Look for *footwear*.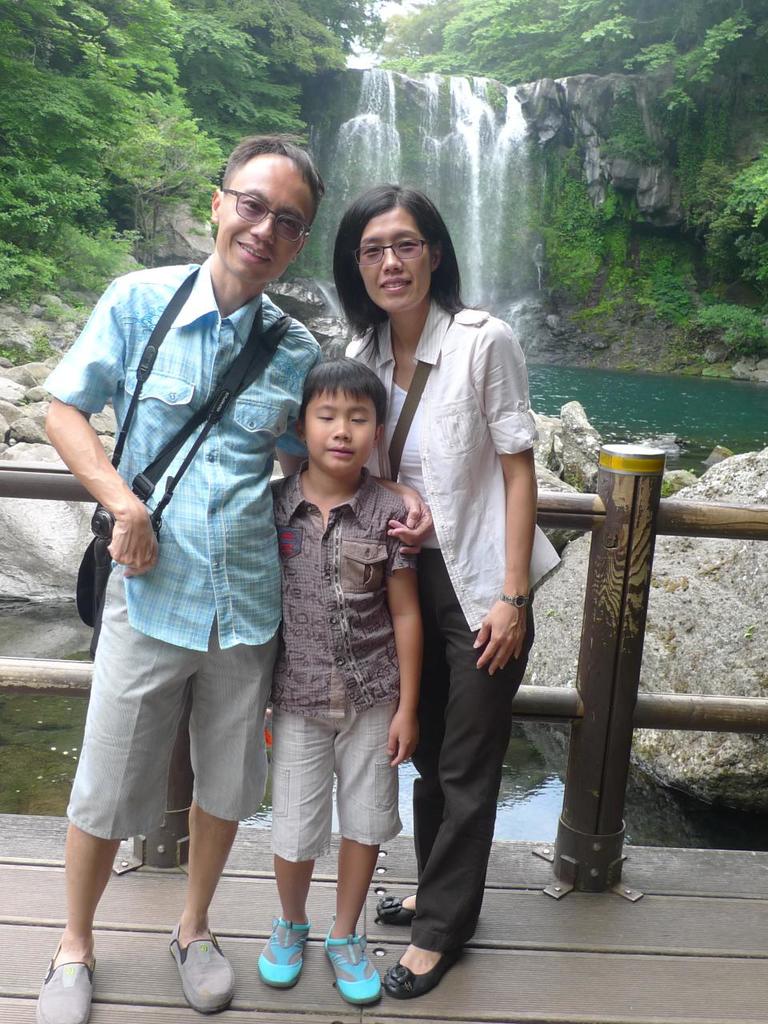
Found: [left=246, top=922, right=314, bottom=990].
